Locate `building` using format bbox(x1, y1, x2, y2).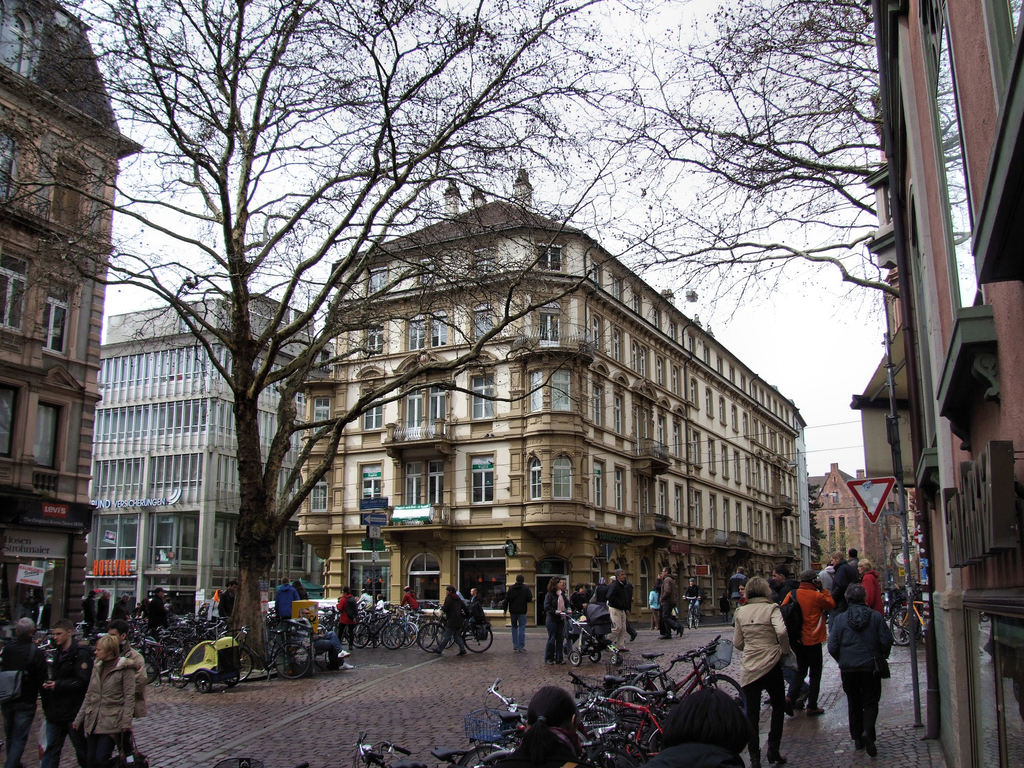
bbox(0, 0, 142, 630).
